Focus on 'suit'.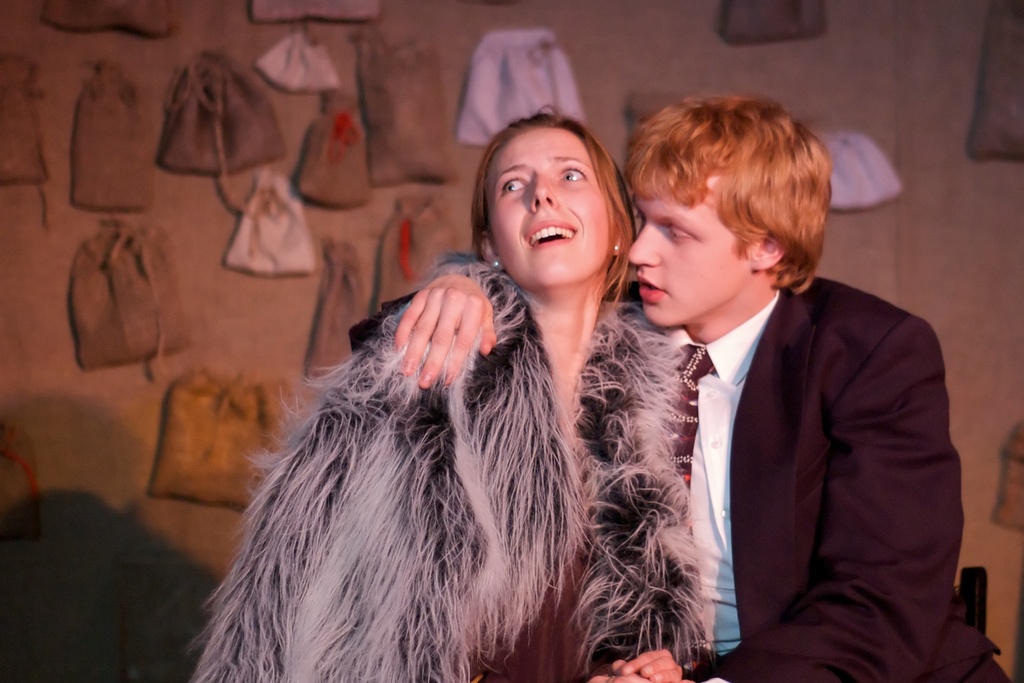
Focused at 605,277,1002,682.
